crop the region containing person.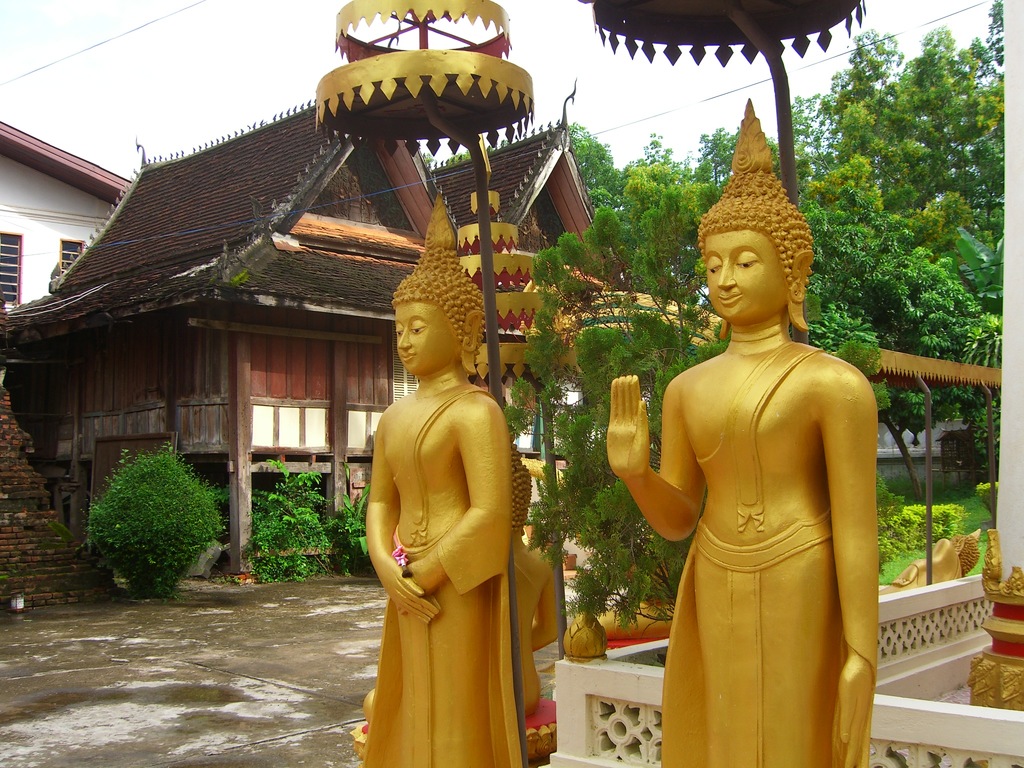
Crop region: Rect(881, 531, 980, 593).
